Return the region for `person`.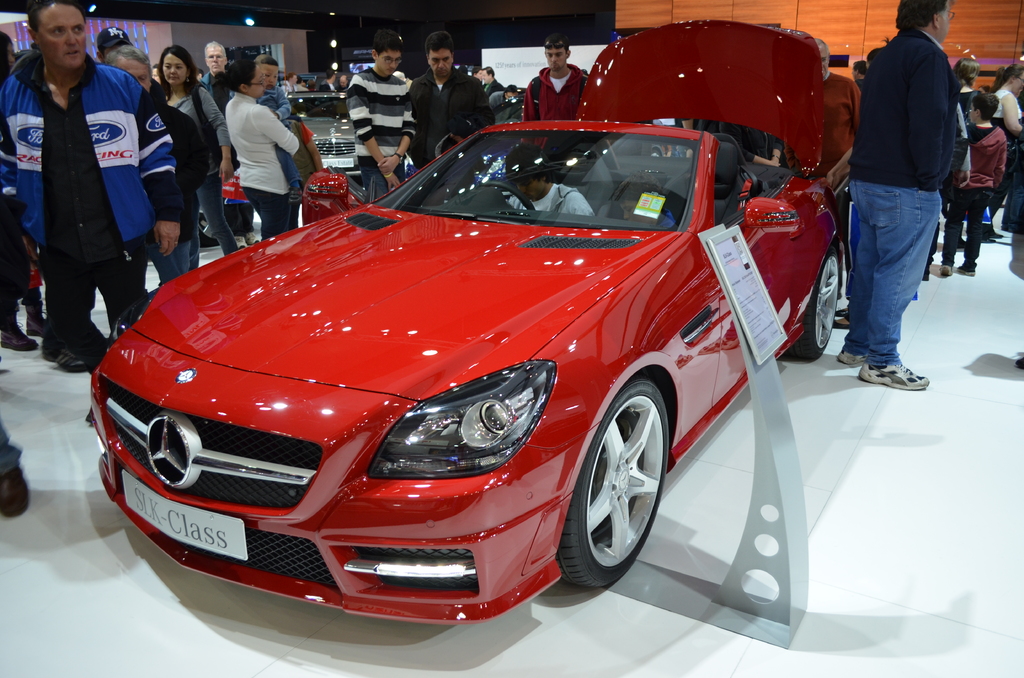
pyautogui.locateOnScreen(527, 33, 588, 142).
